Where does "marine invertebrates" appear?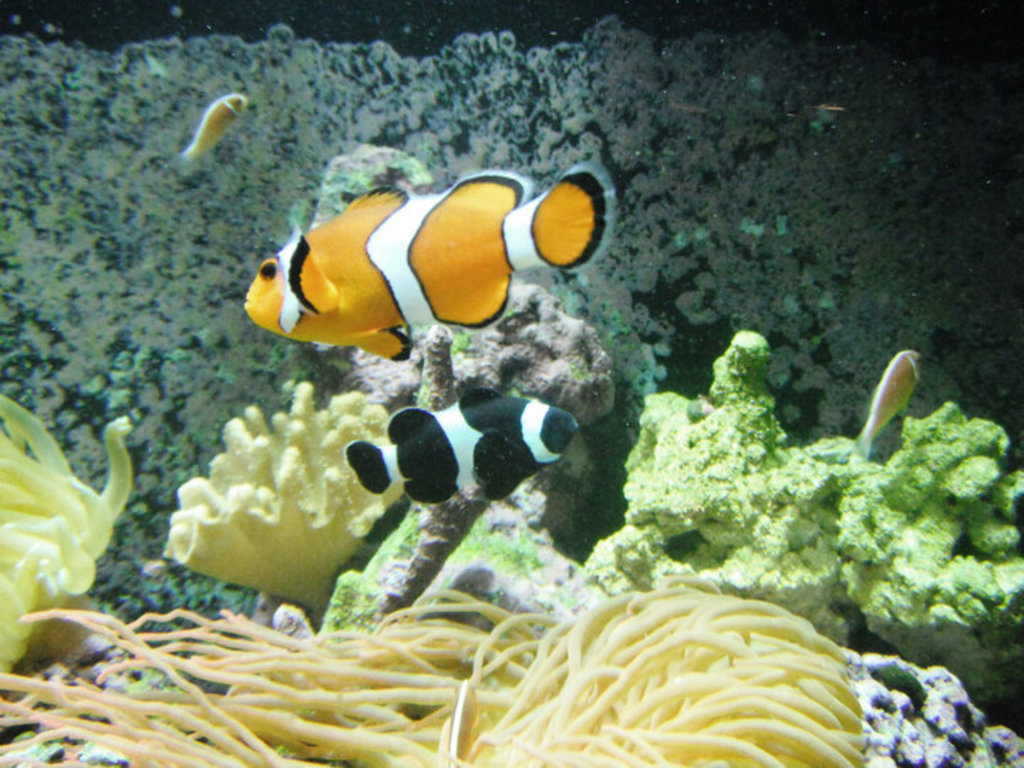
Appears at x1=4, y1=593, x2=569, y2=767.
